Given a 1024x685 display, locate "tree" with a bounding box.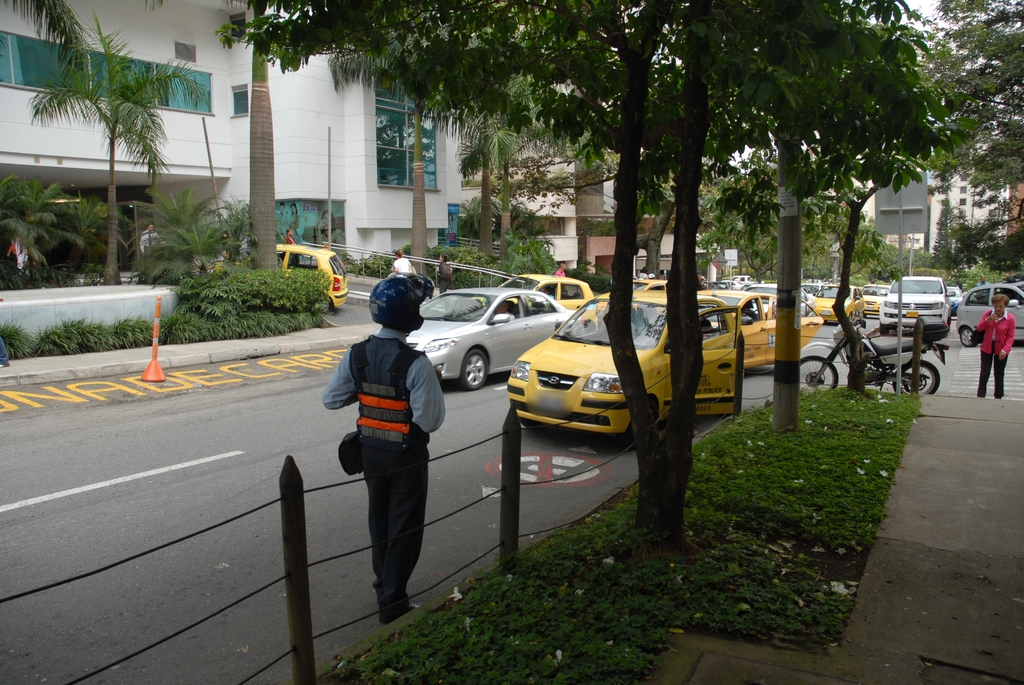
Located: (x1=1, y1=0, x2=90, y2=77).
